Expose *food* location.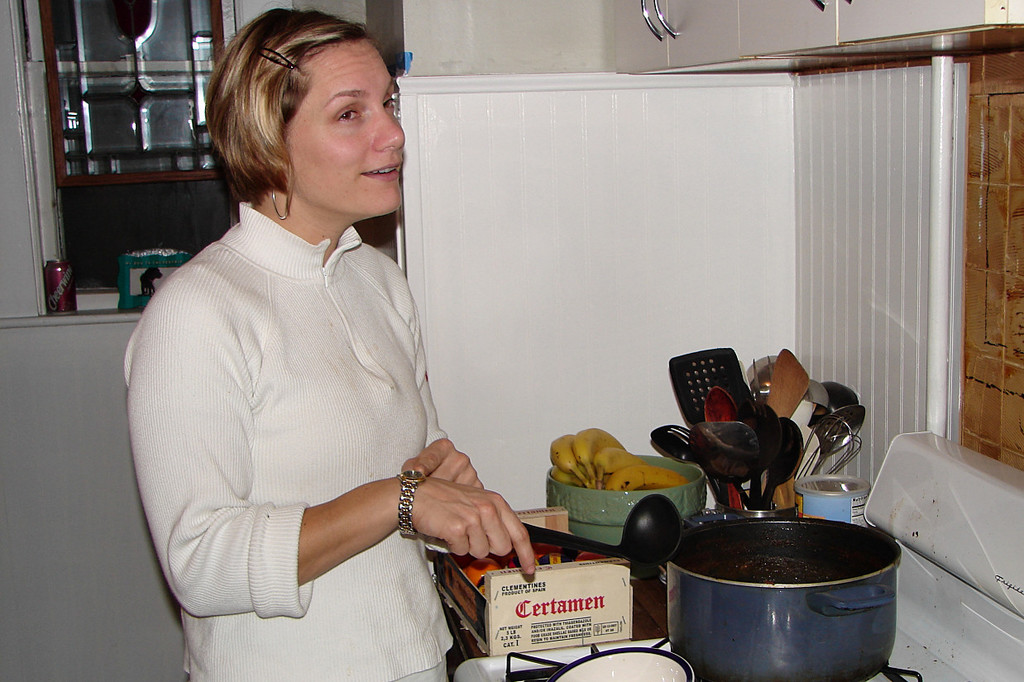
Exposed at crop(551, 431, 682, 489).
